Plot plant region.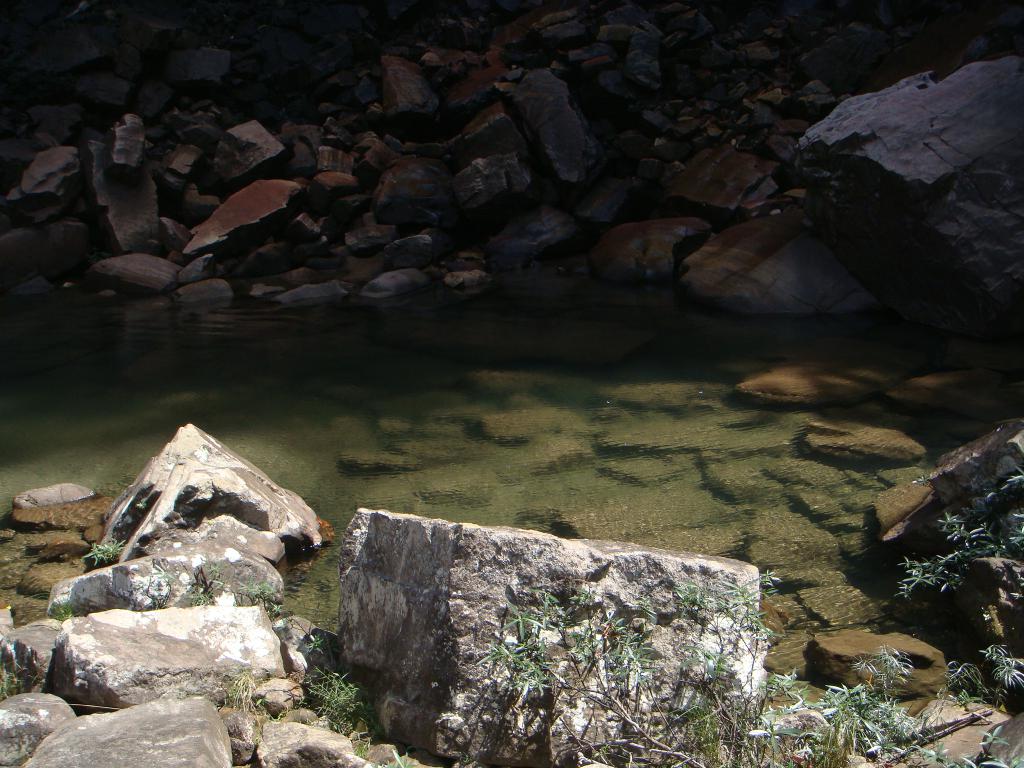
Plotted at (471, 579, 569, 714).
